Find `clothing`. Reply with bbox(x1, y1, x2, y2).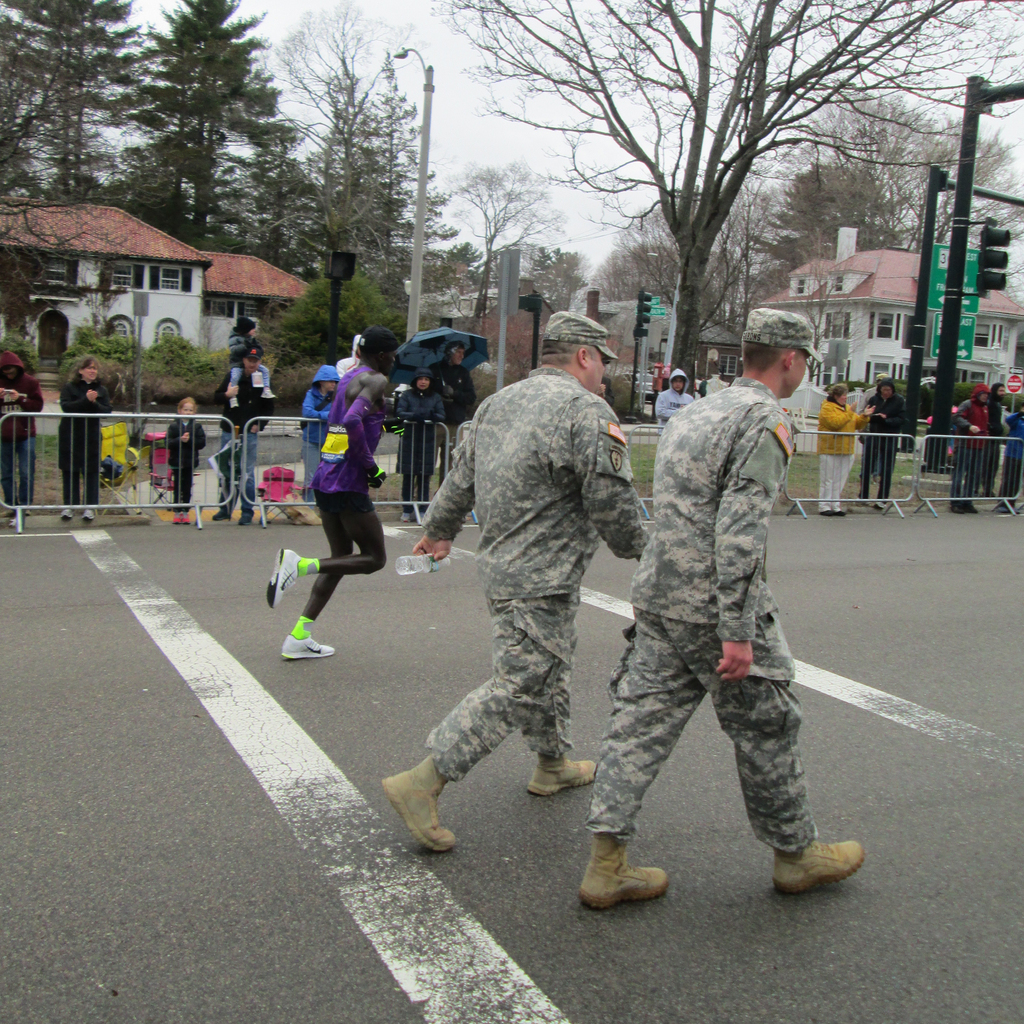
bbox(359, 351, 490, 474).
